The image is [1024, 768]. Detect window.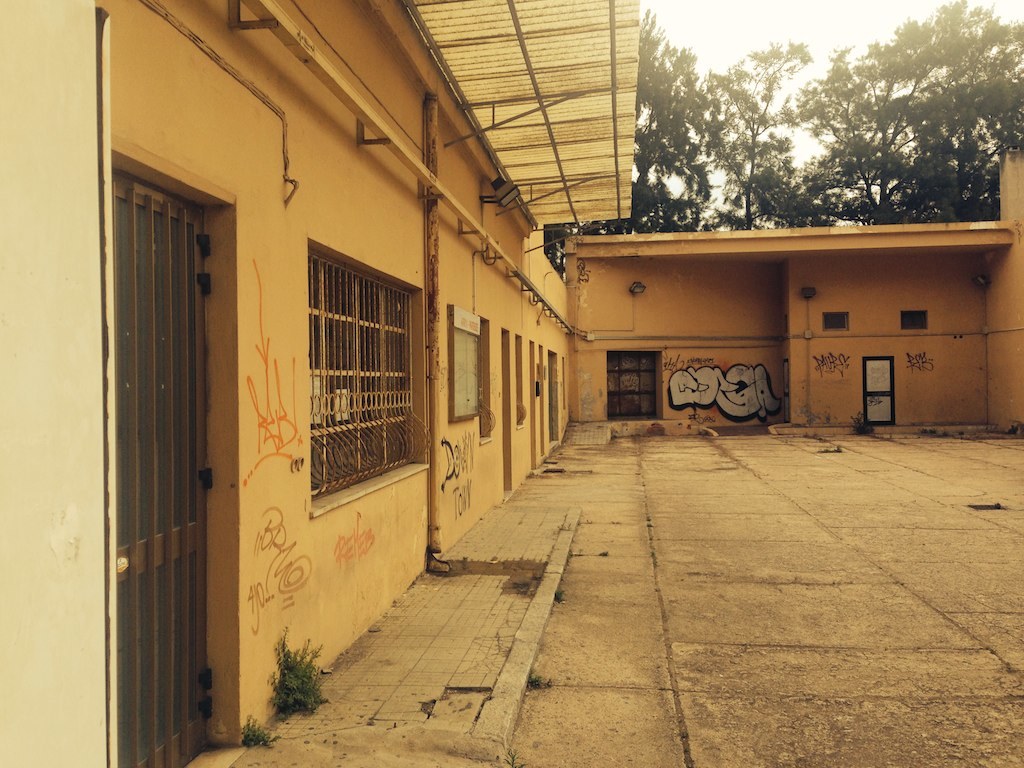
Detection: <bbox>304, 243, 428, 490</bbox>.
